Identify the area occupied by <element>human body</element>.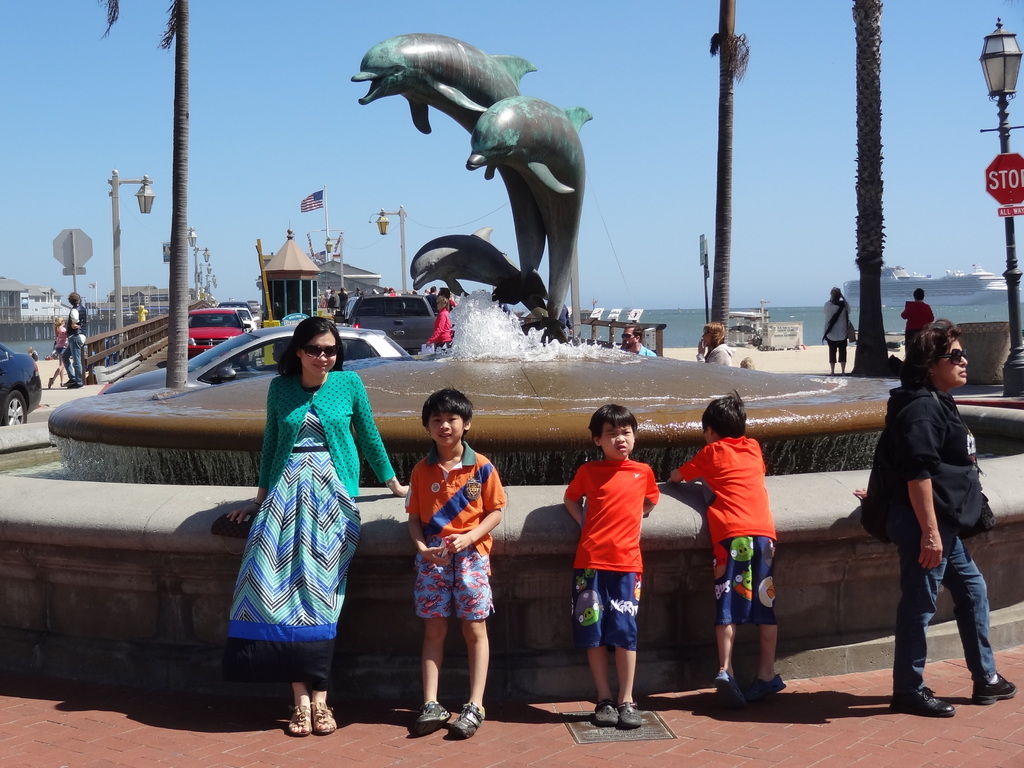
Area: <bbox>673, 397, 789, 708</bbox>.
